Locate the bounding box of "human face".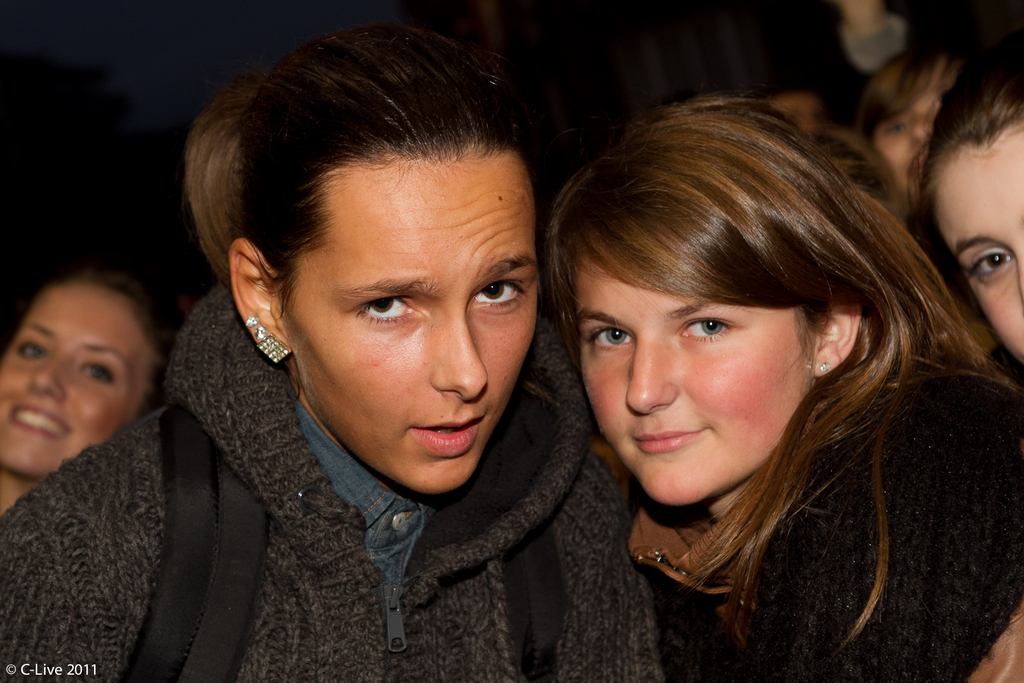
Bounding box: 275,146,543,492.
